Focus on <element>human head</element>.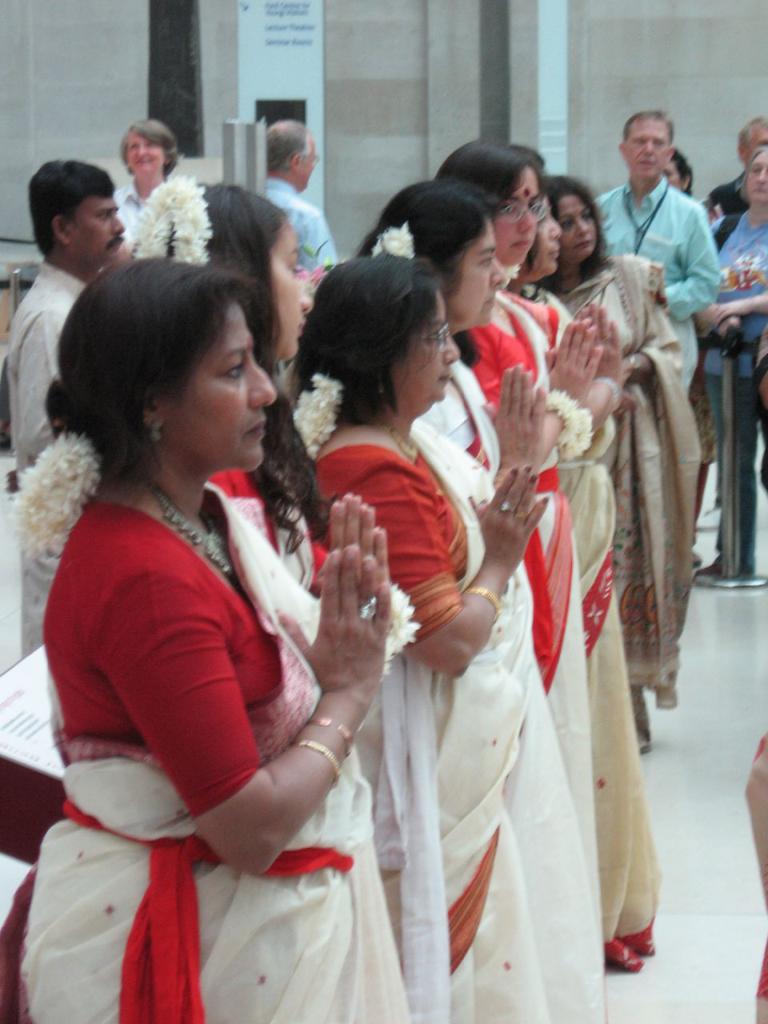
Focused at rect(663, 148, 691, 195).
